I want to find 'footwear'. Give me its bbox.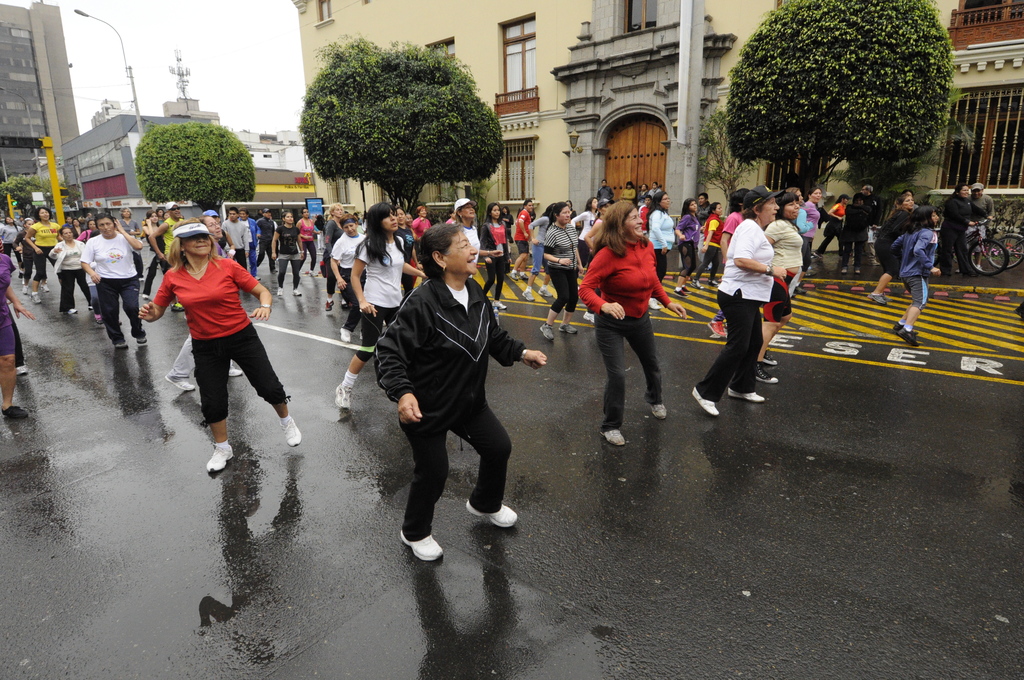
crop(227, 364, 244, 380).
